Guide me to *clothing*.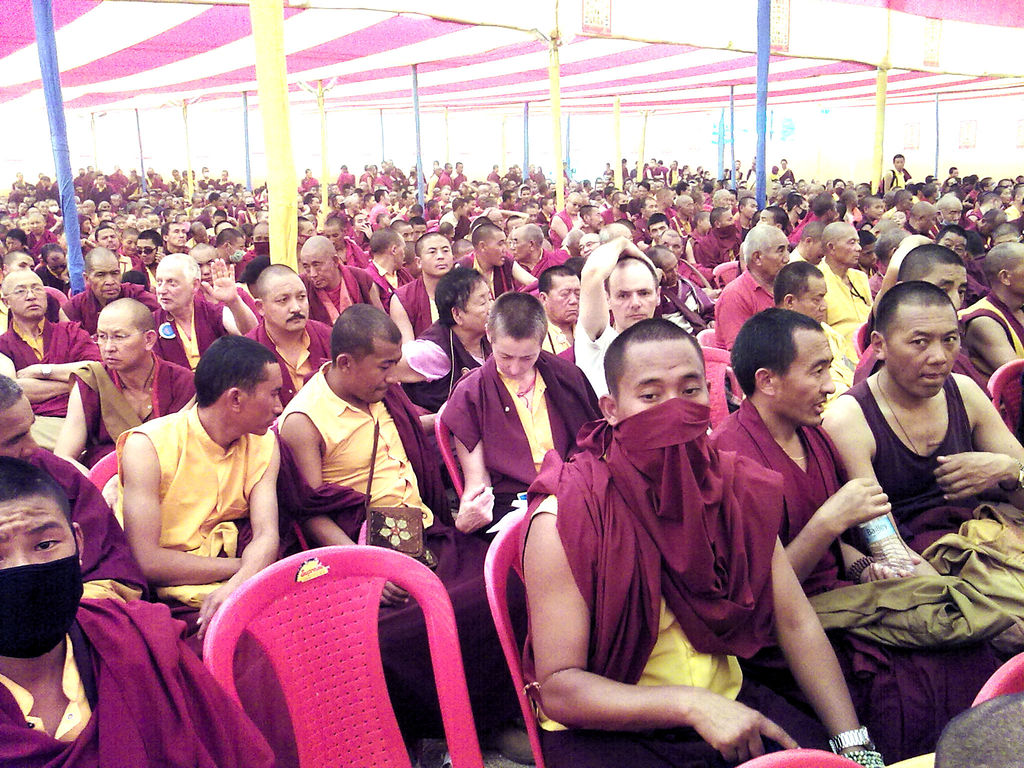
Guidance: [x1=245, y1=317, x2=334, y2=424].
